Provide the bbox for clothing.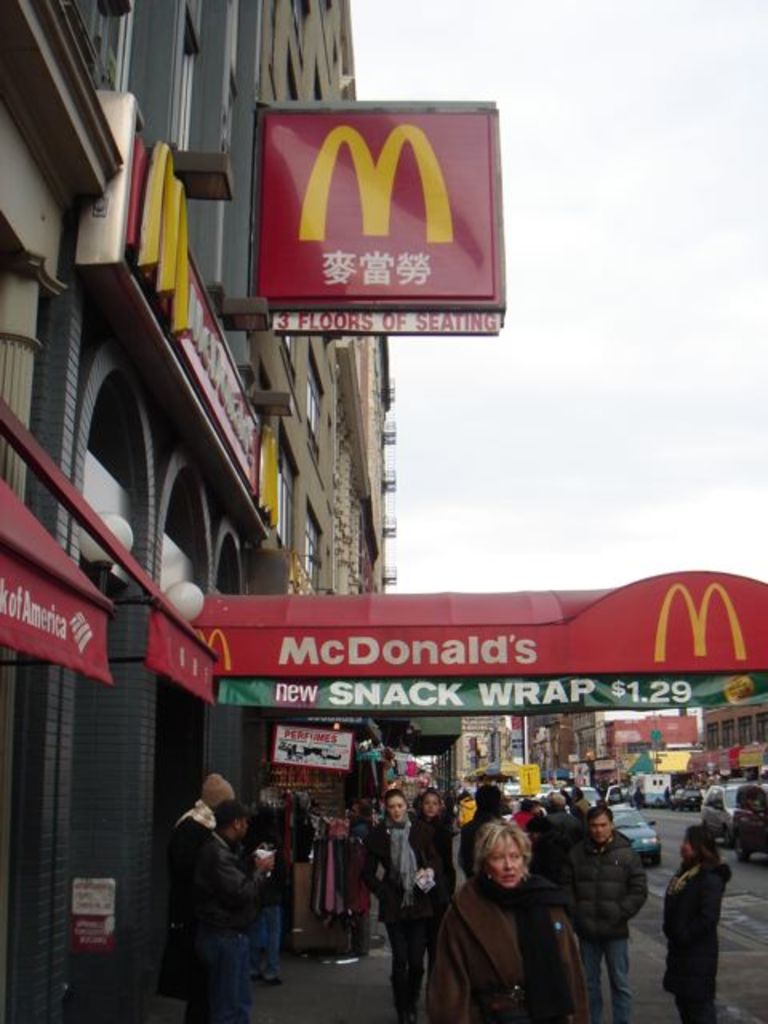
pyautogui.locateOnScreen(458, 798, 478, 826).
